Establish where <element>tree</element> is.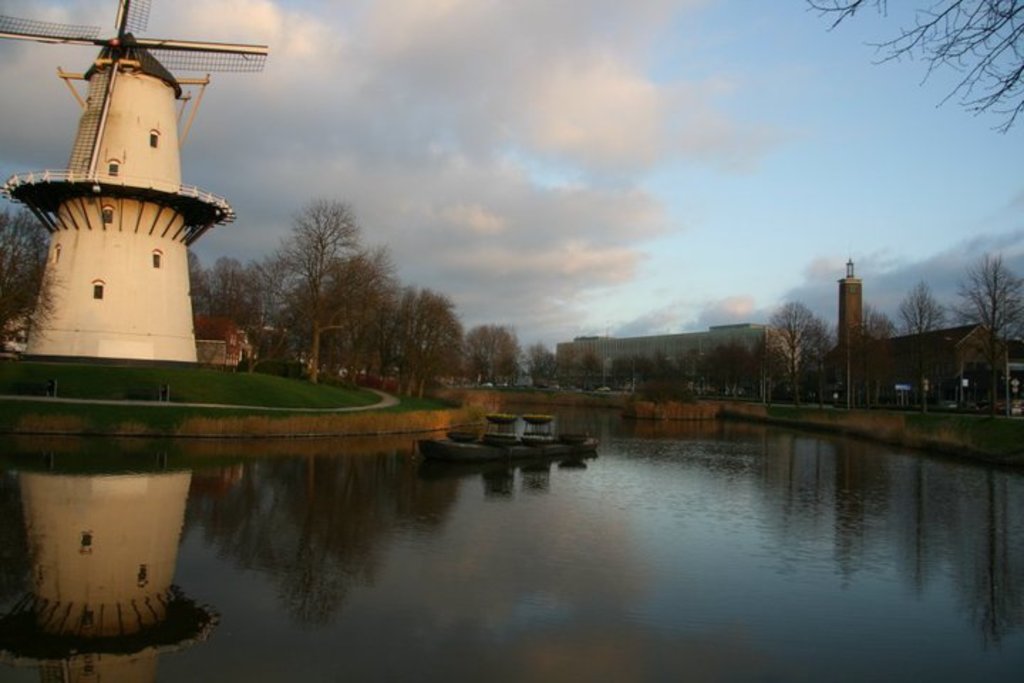
Established at 805 0 1023 139.
